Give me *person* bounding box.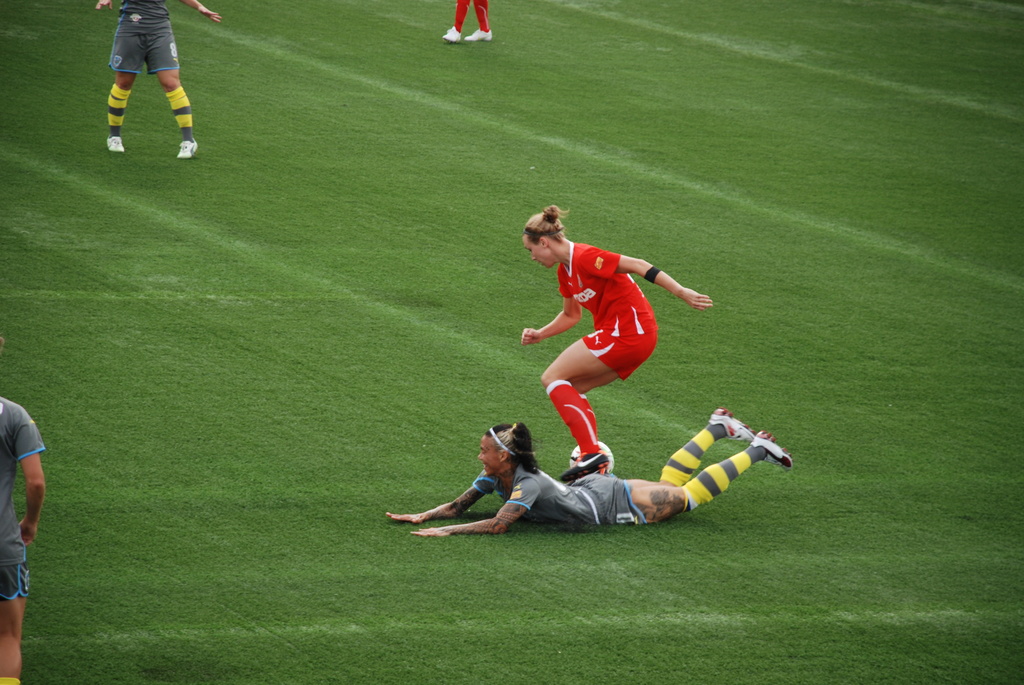
l=97, t=0, r=215, b=166.
